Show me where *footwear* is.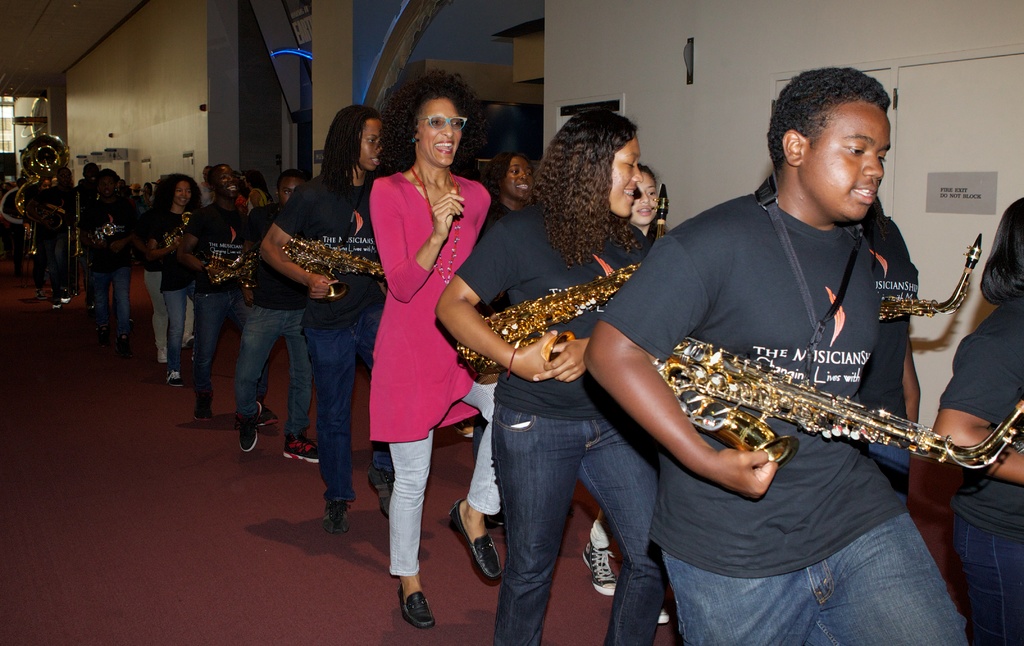
*footwear* is at <region>118, 327, 135, 344</region>.
